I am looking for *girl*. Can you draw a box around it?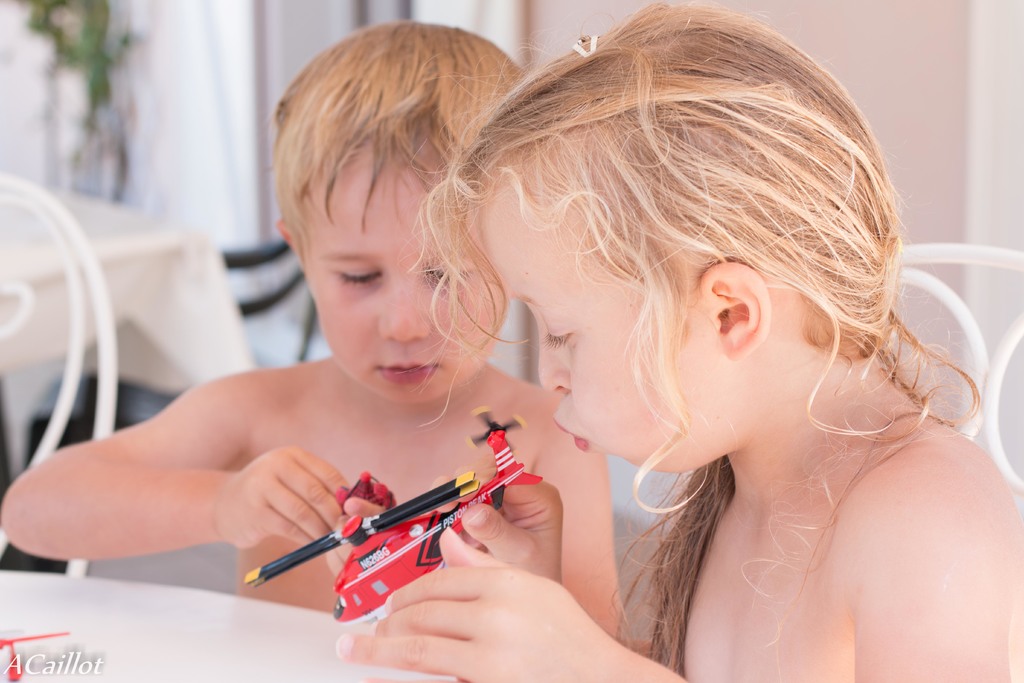
Sure, the bounding box is [334,0,1023,682].
